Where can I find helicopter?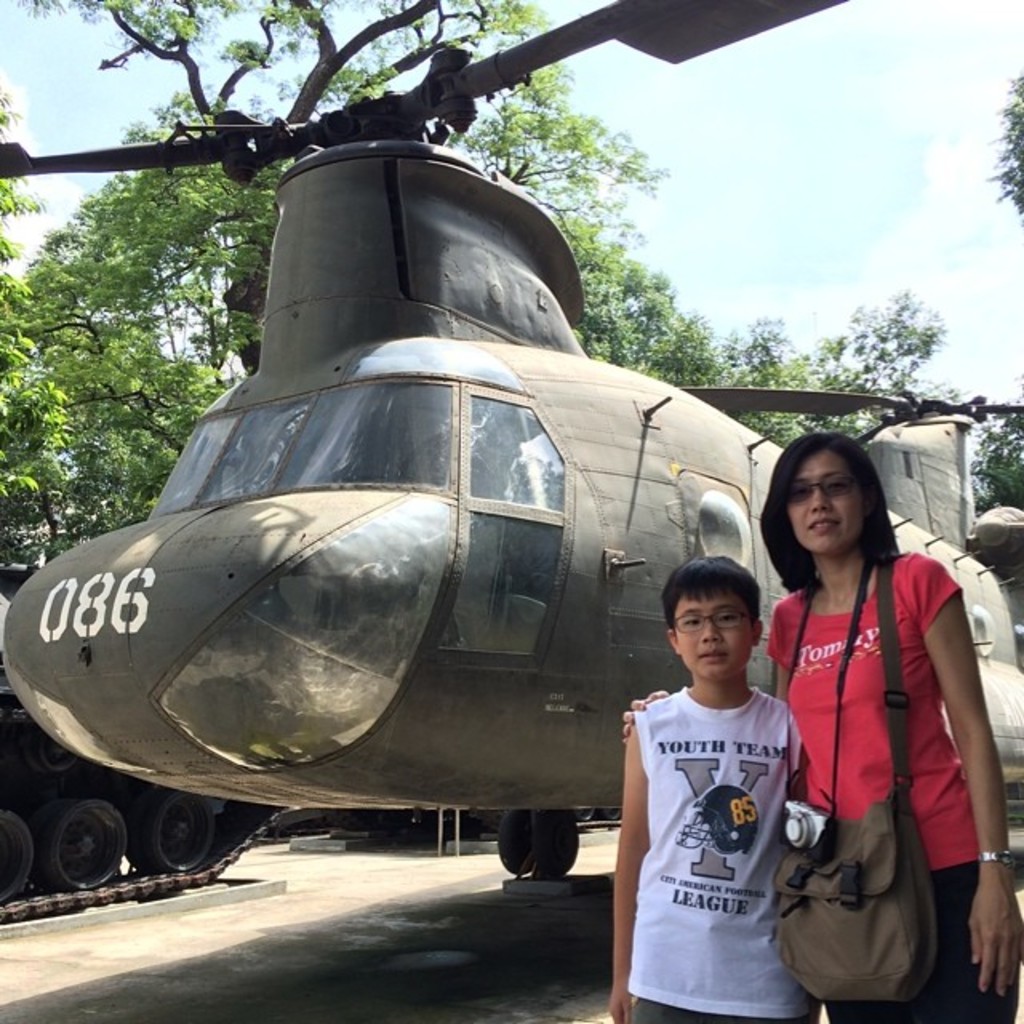
You can find it at x1=0, y1=38, x2=934, y2=946.
